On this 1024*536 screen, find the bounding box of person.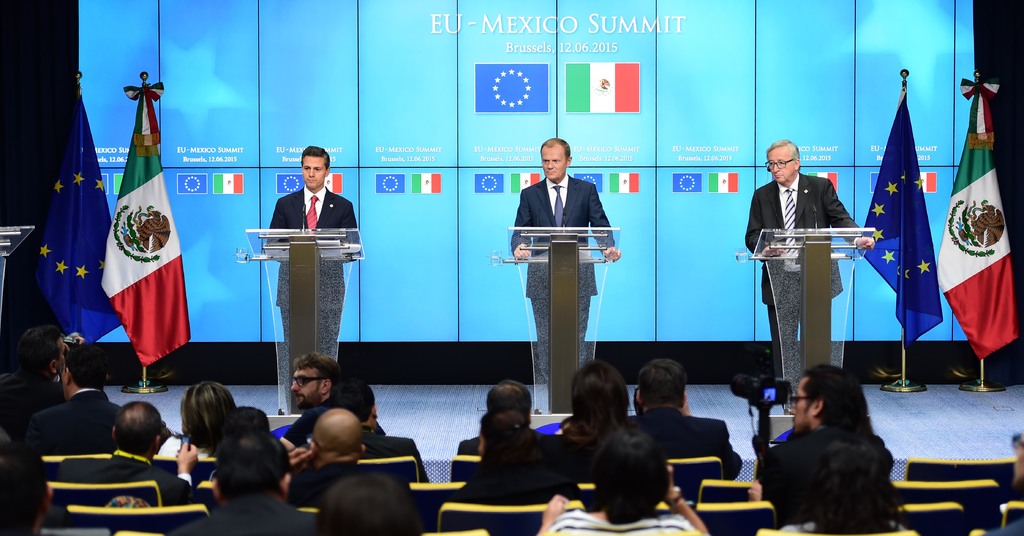
Bounding box: 275, 401, 395, 503.
